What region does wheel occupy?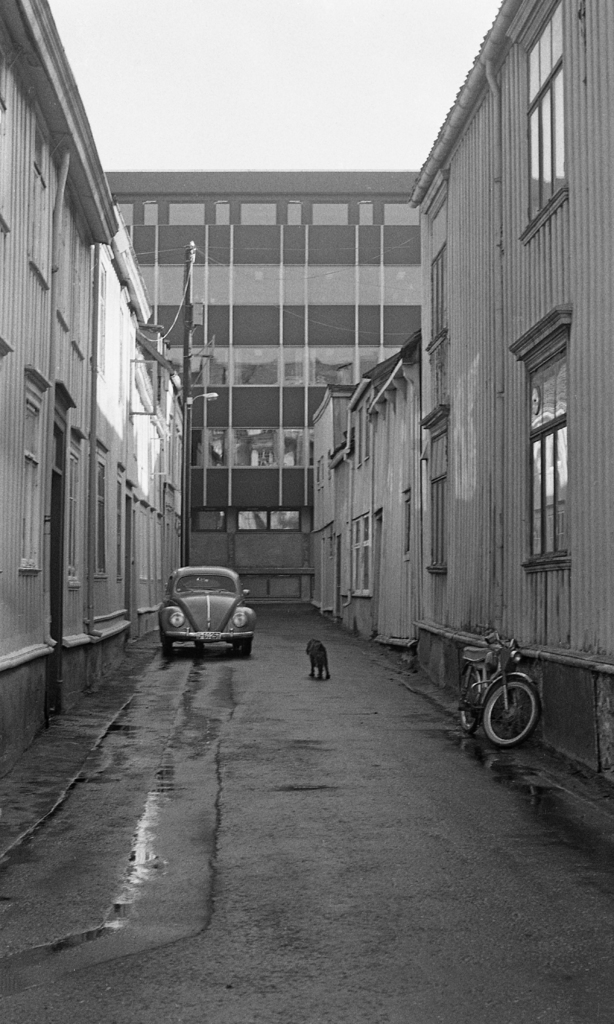
crop(480, 679, 551, 757).
